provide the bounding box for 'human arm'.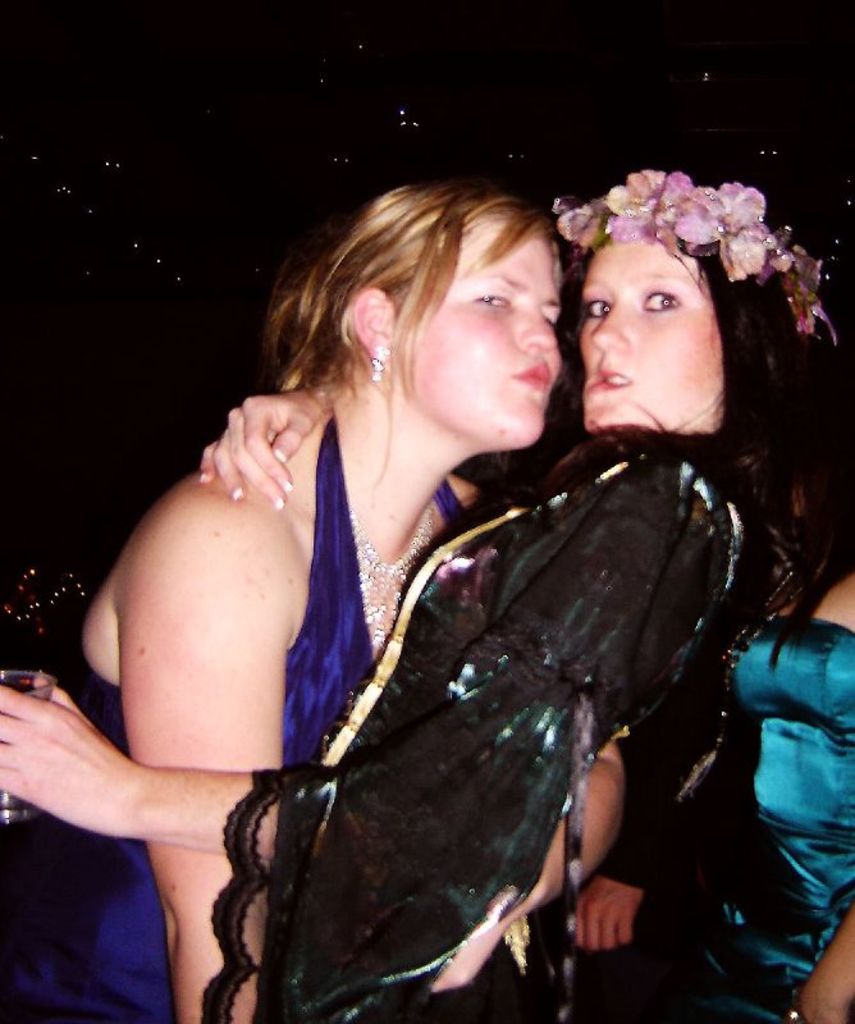
<bbox>193, 370, 335, 509</bbox>.
